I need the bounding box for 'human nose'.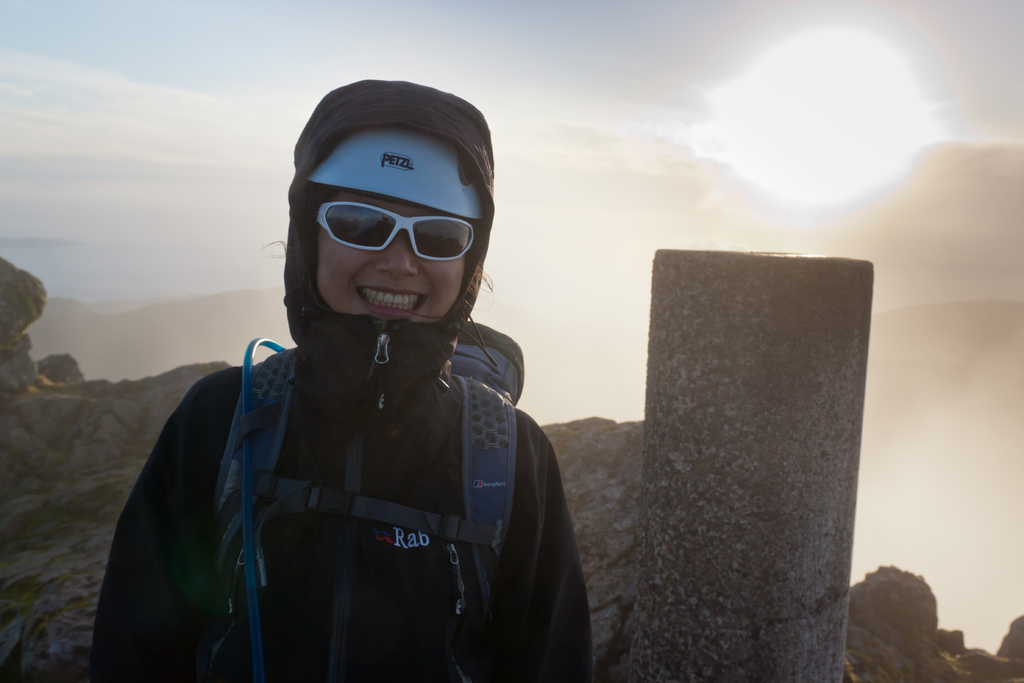
Here it is: {"left": 378, "top": 229, "right": 419, "bottom": 278}.
